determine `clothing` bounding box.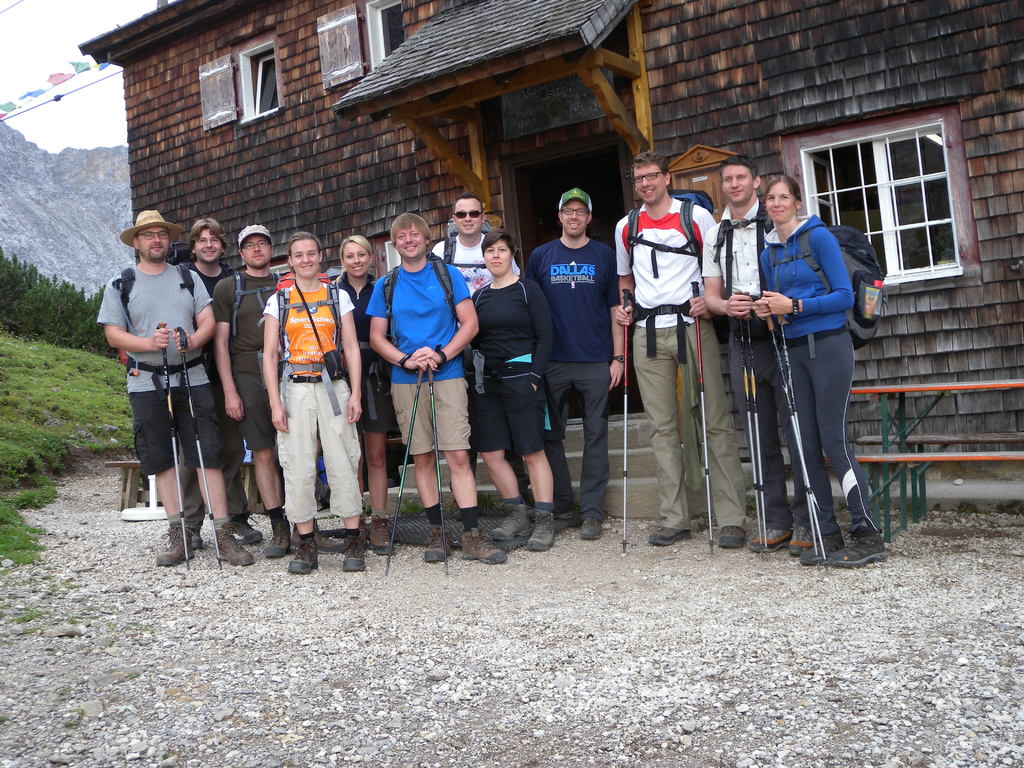
Determined: pyautogui.locateOnScreen(249, 239, 351, 532).
